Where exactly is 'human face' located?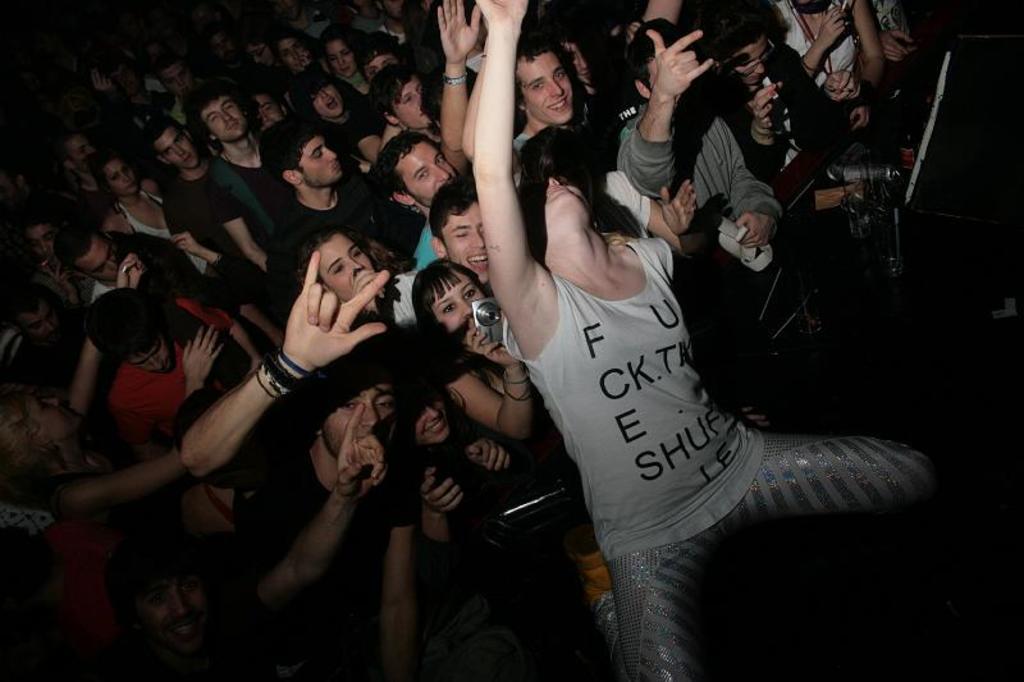
Its bounding box is rect(518, 51, 573, 127).
